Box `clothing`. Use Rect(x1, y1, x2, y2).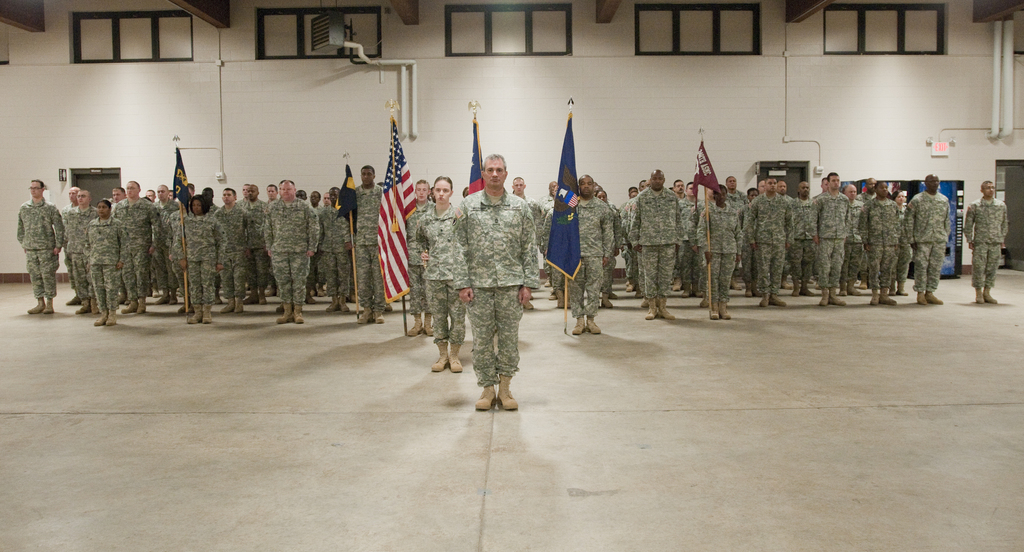
Rect(213, 203, 250, 293).
